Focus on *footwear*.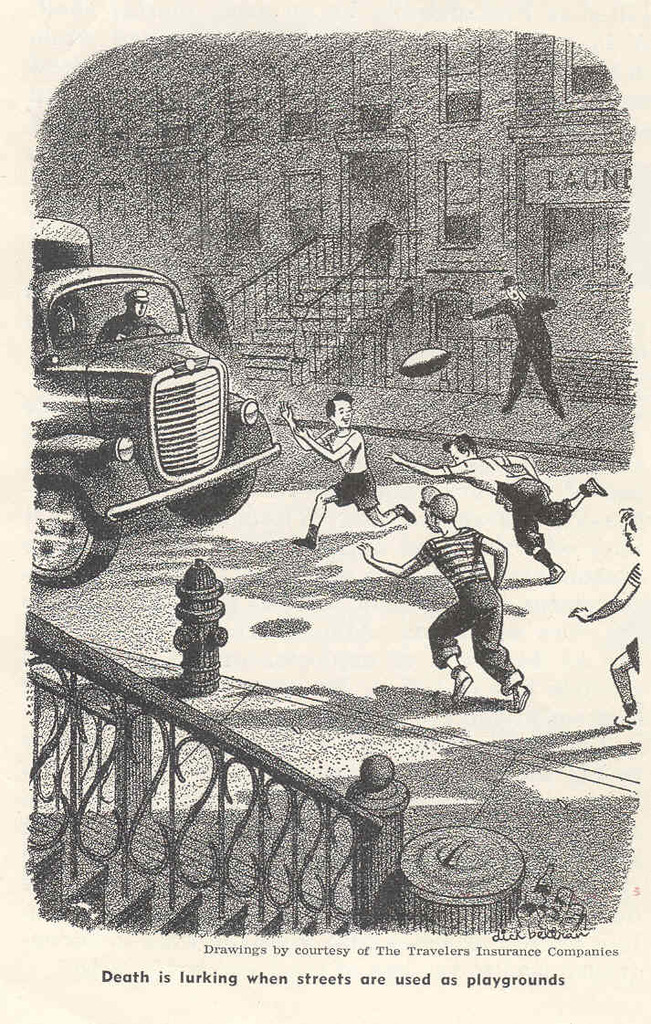
Focused at bbox=[448, 660, 469, 702].
